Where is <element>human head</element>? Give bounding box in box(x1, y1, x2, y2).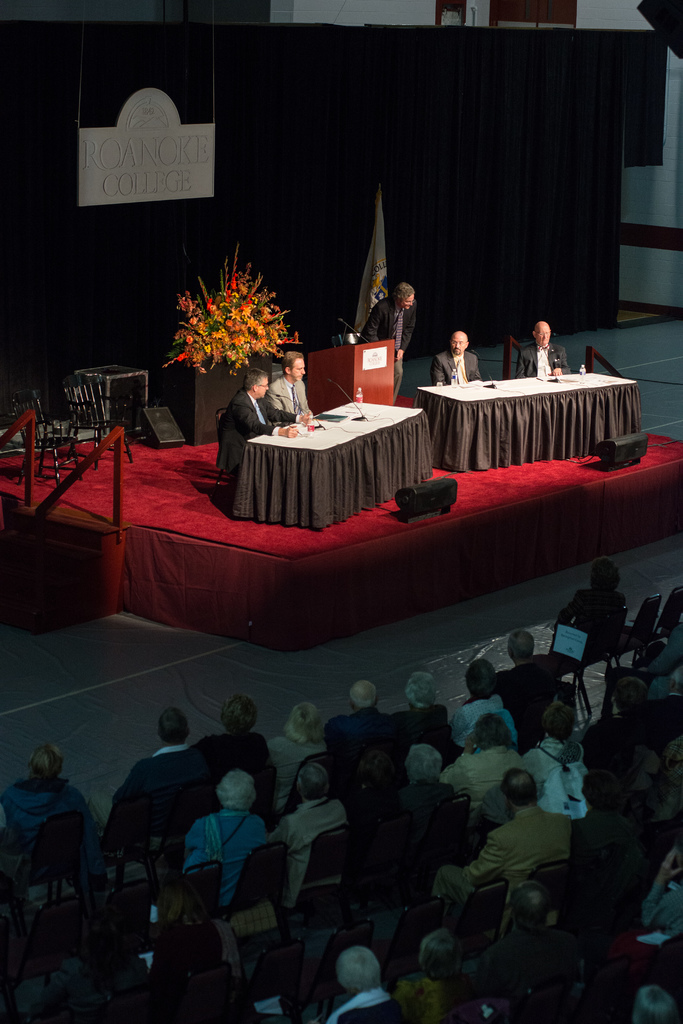
box(502, 630, 540, 669).
